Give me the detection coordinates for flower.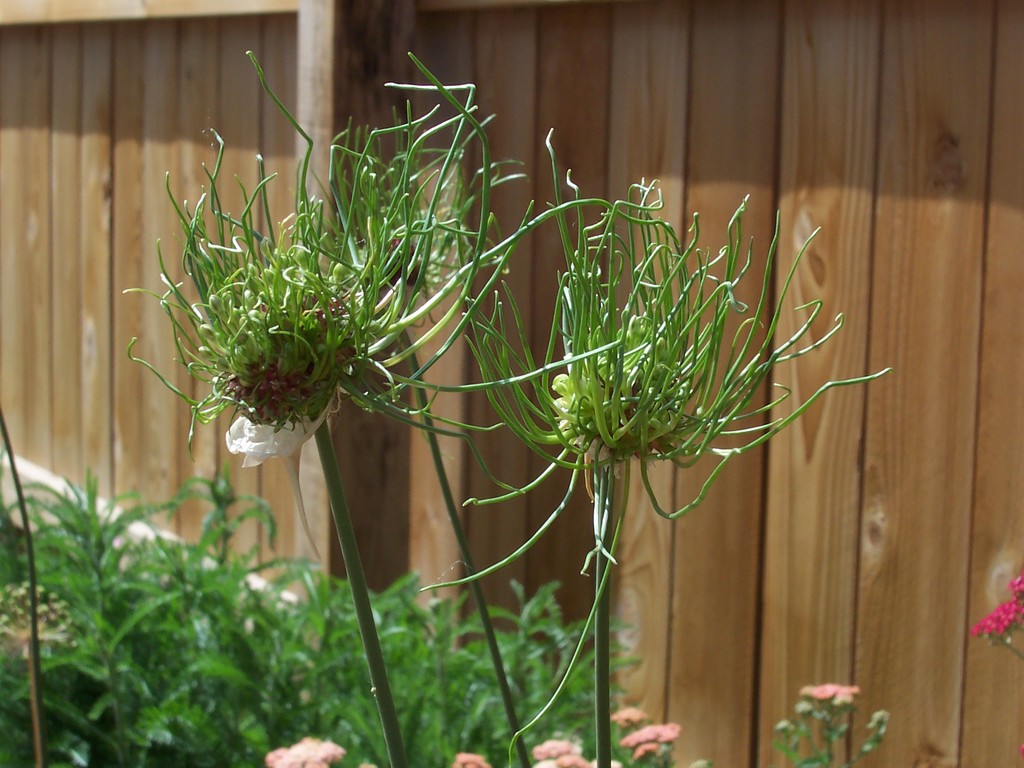
[1011,569,1023,602].
